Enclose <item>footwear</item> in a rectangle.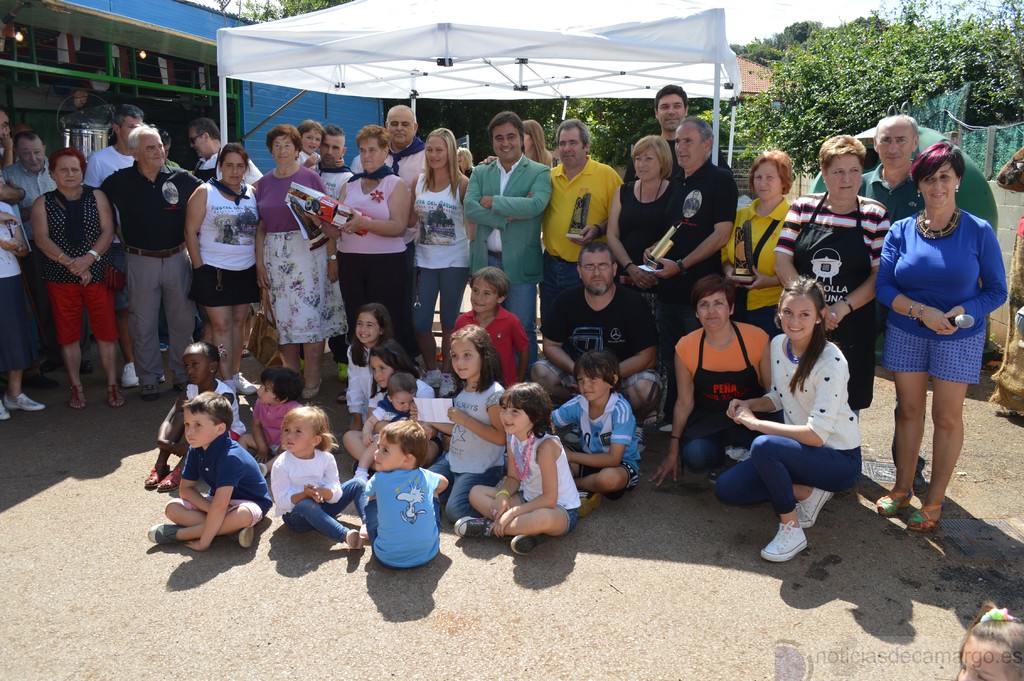
Rect(77, 361, 92, 377).
